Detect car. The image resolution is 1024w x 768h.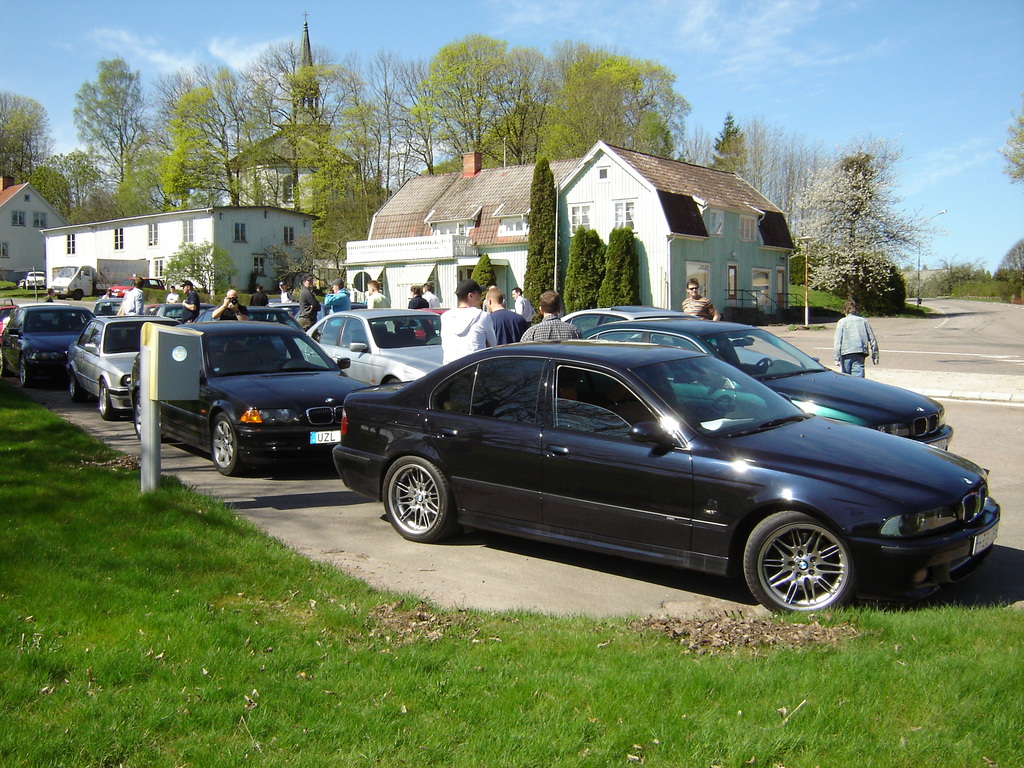
<region>106, 275, 166, 304</region>.
